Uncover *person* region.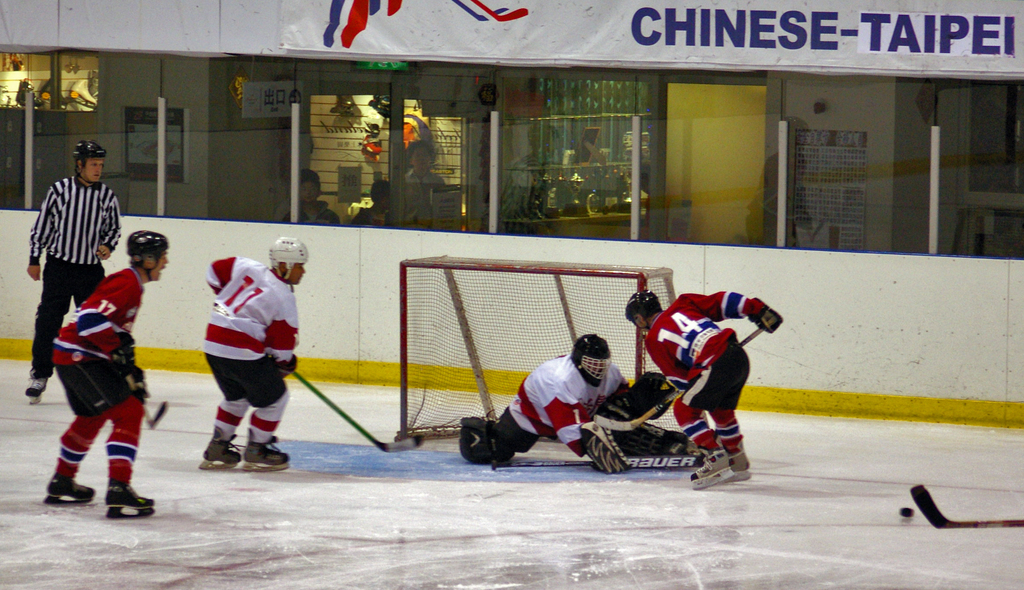
Uncovered: <bbox>454, 327, 651, 463</bbox>.
